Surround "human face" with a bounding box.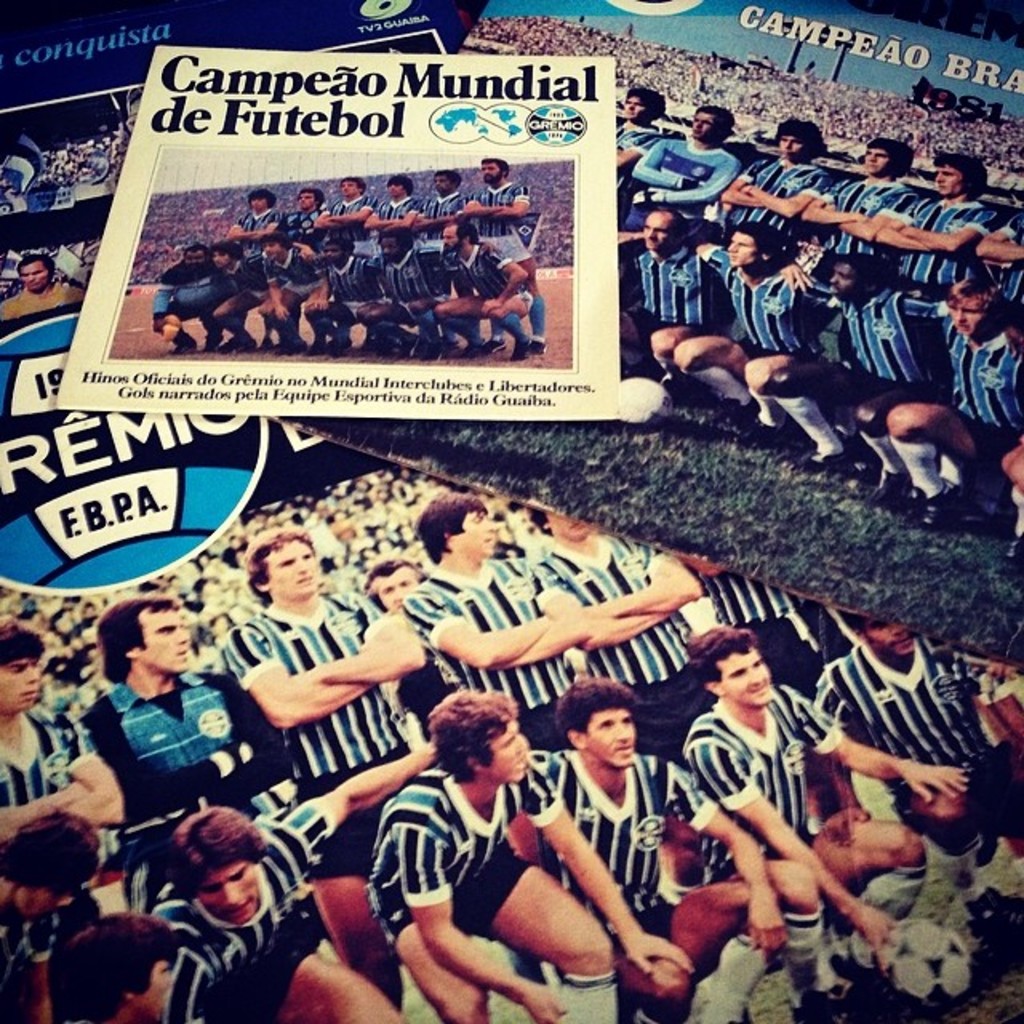
(194,874,254,923).
